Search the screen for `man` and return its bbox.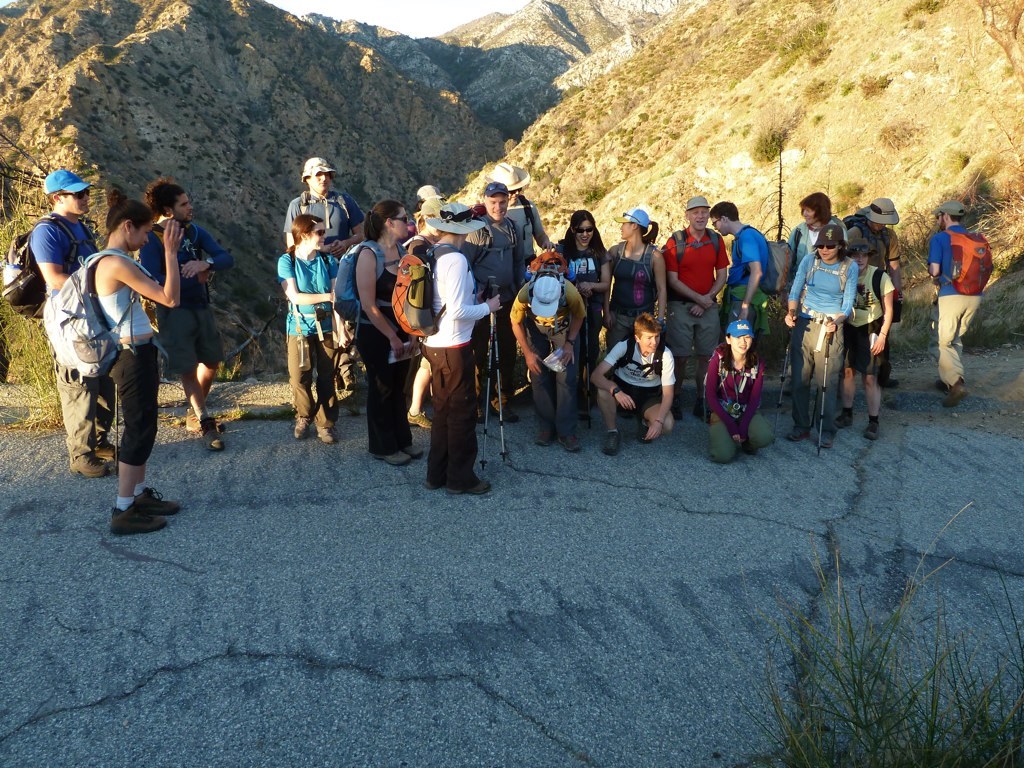
Found: [x1=140, y1=180, x2=232, y2=451].
